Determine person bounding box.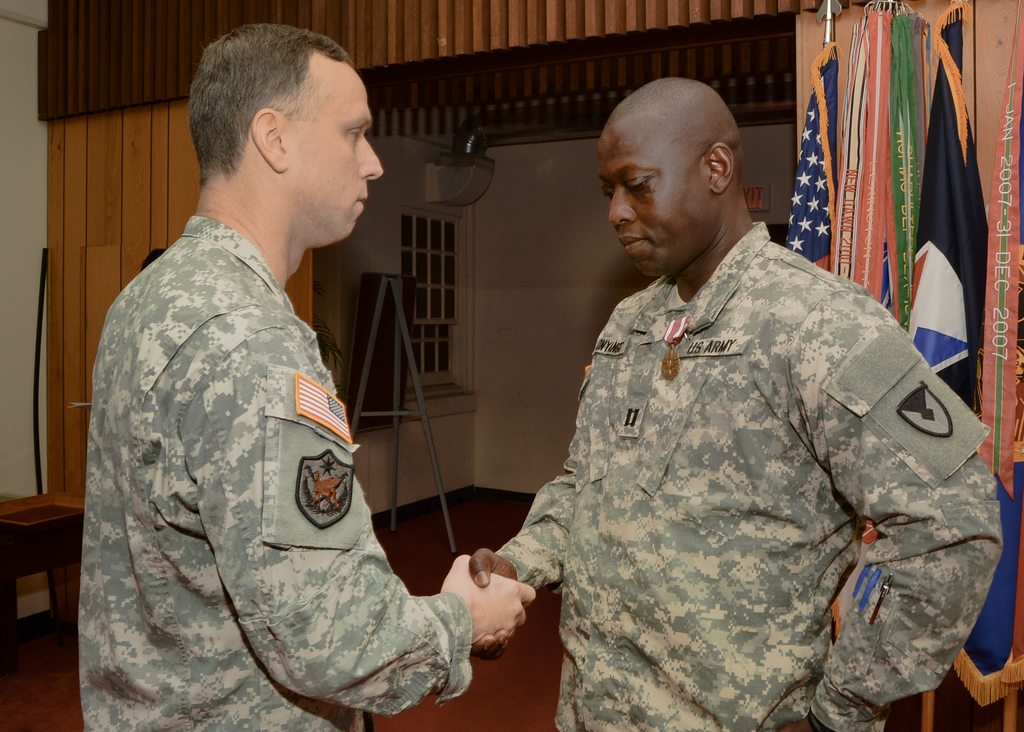
Determined: (x1=472, y1=73, x2=1002, y2=731).
